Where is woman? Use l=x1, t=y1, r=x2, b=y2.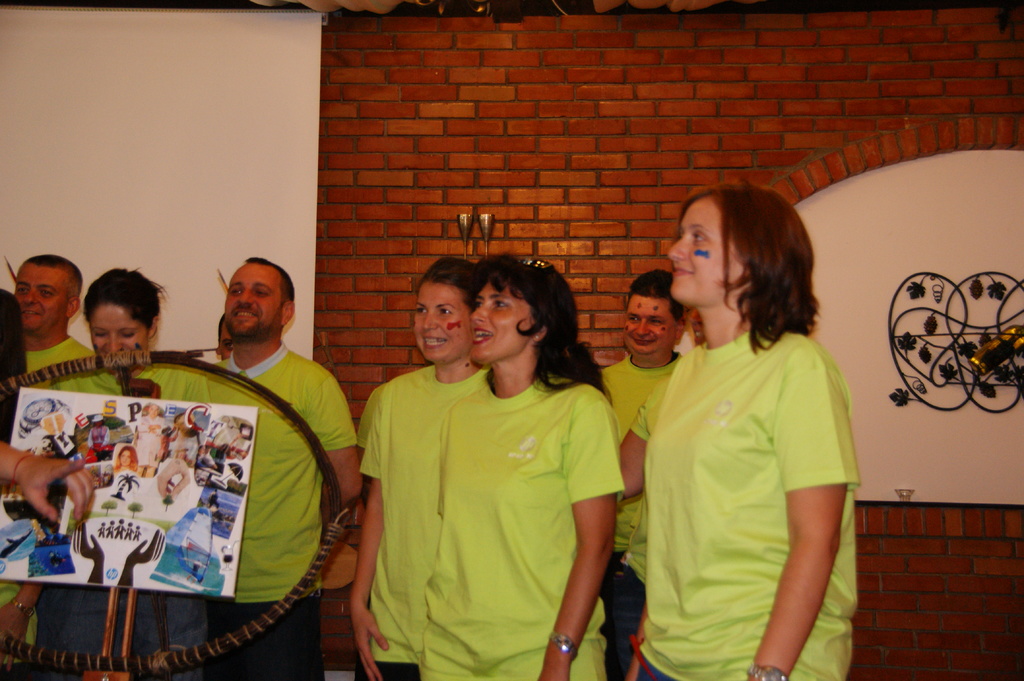
l=116, t=445, r=137, b=468.
